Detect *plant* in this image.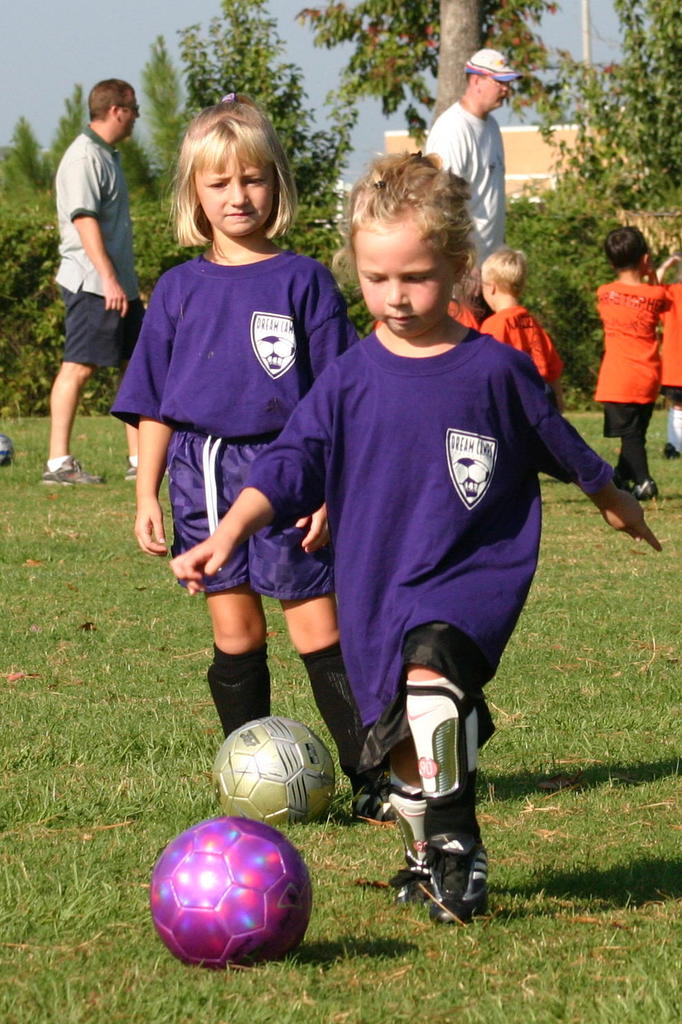
Detection: box=[504, 181, 681, 408].
